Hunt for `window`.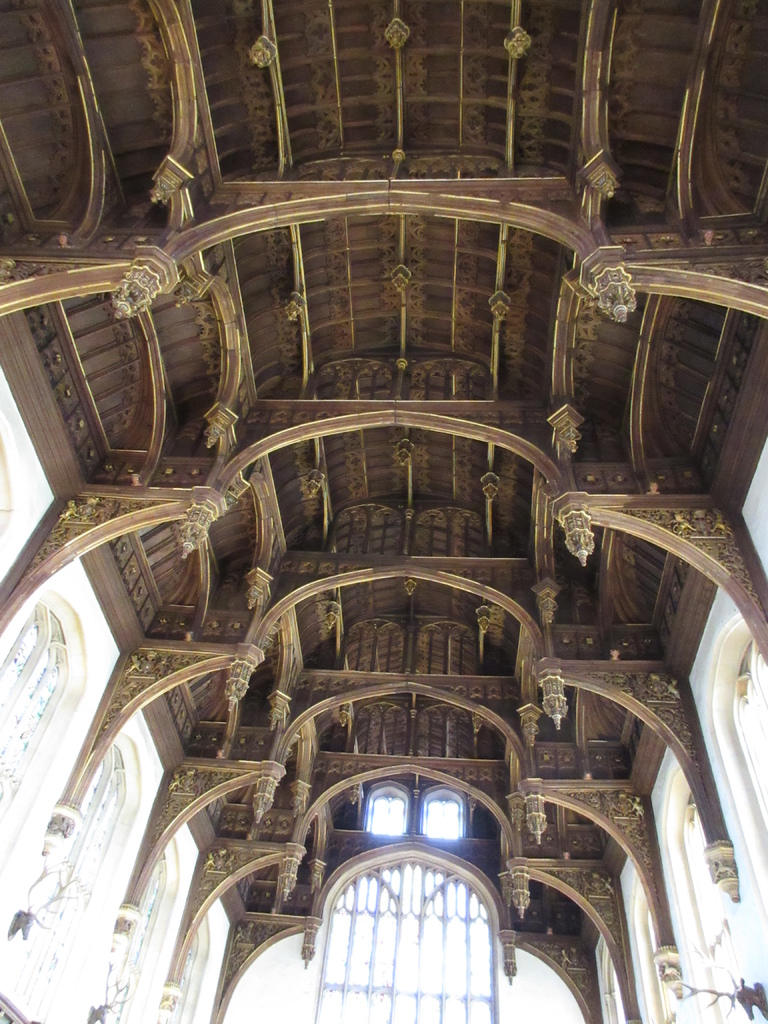
Hunted down at [x1=641, y1=882, x2=679, y2=1020].
